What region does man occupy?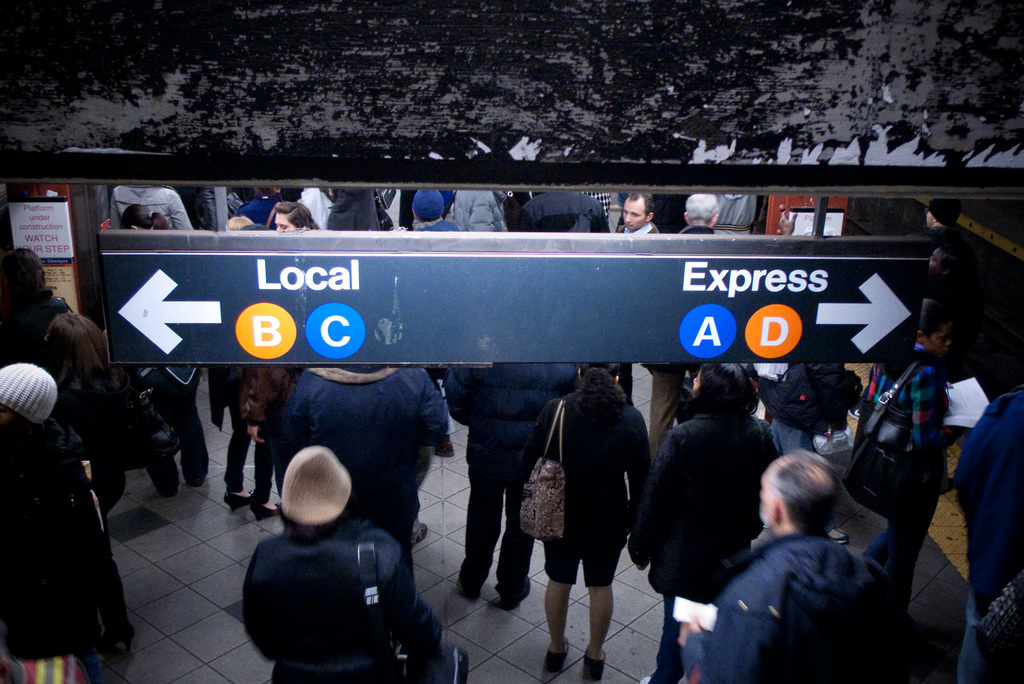
l=237, t=184, r=287, b=230.
